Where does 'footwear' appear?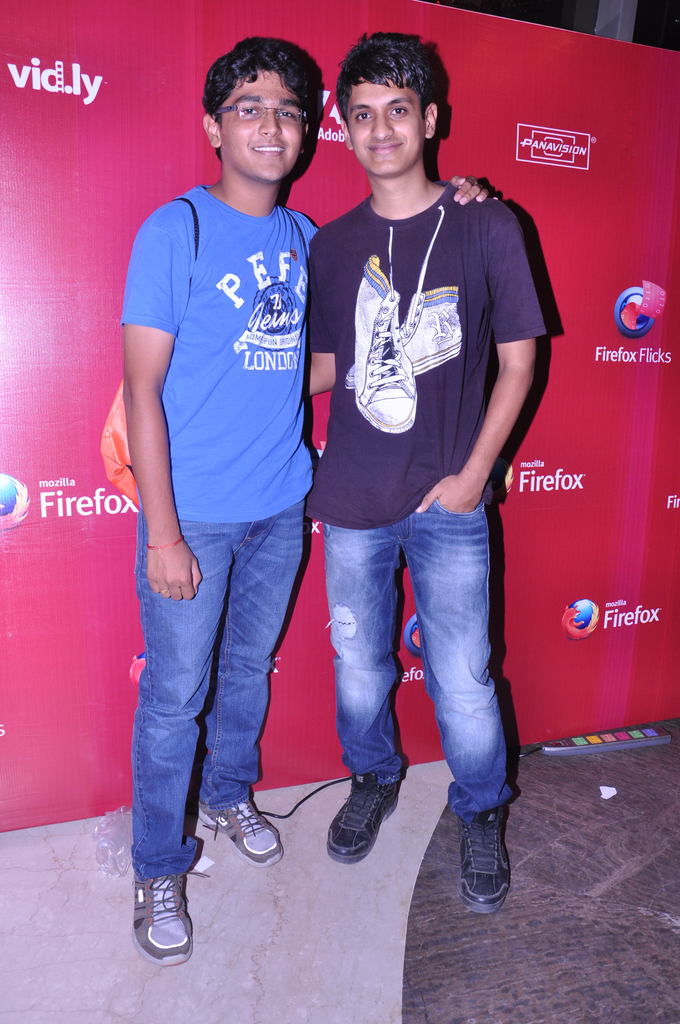
Appears at 464, 807, 510, 915.
